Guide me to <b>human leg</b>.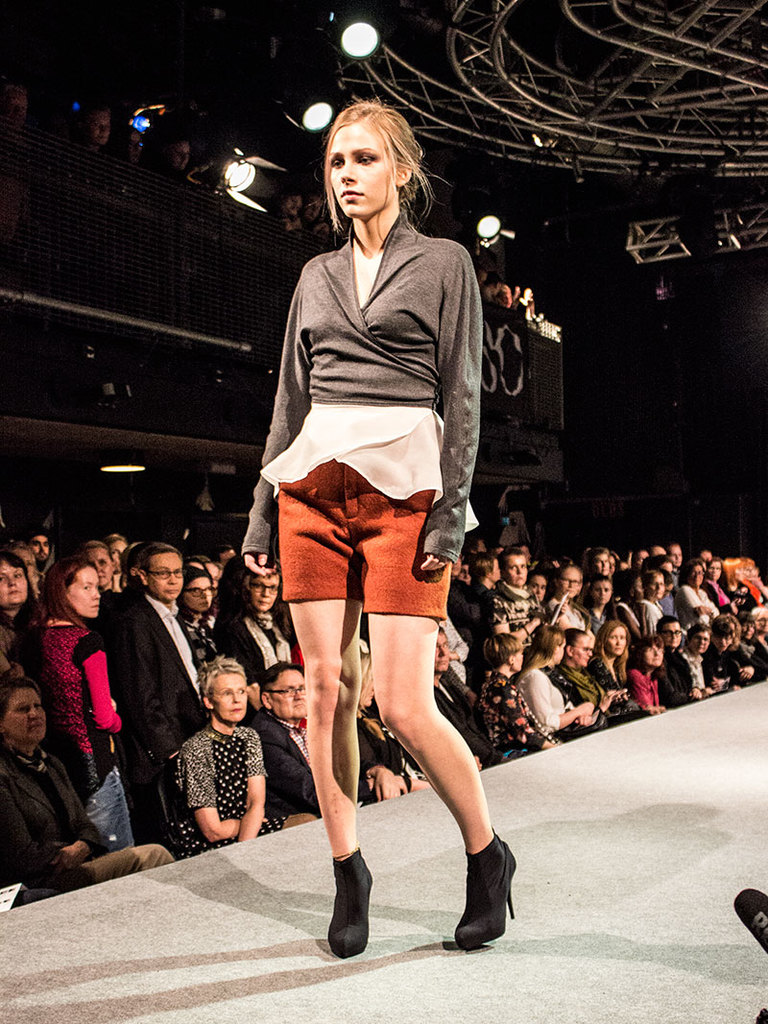
Guidance: <bbox>372, 501, 520, 950</bbox>.
